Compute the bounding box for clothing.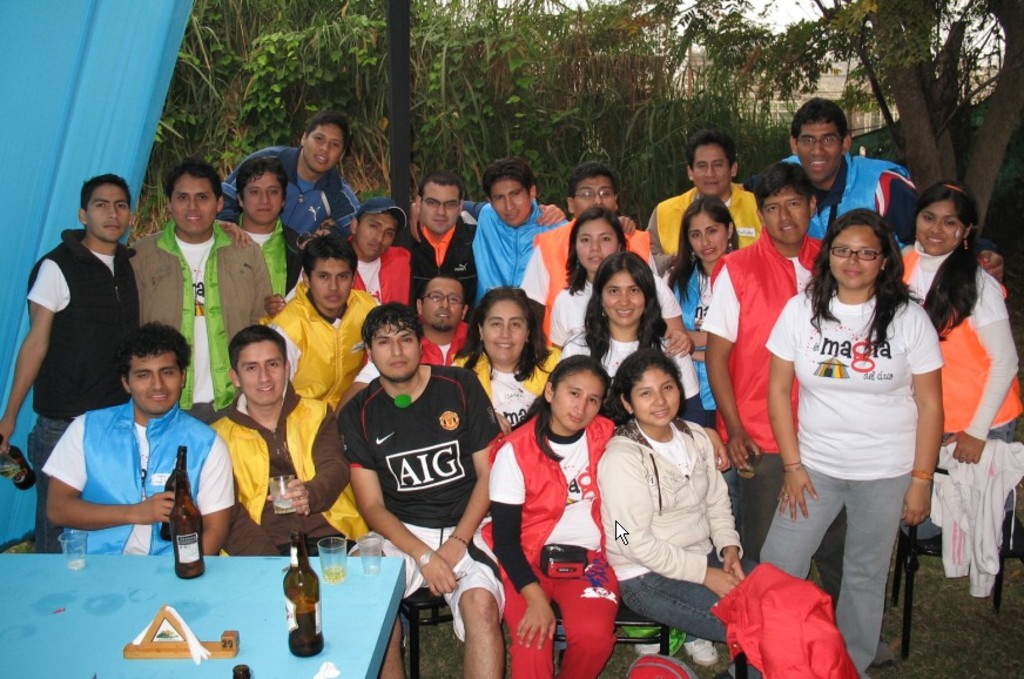
451:349:566:428.
